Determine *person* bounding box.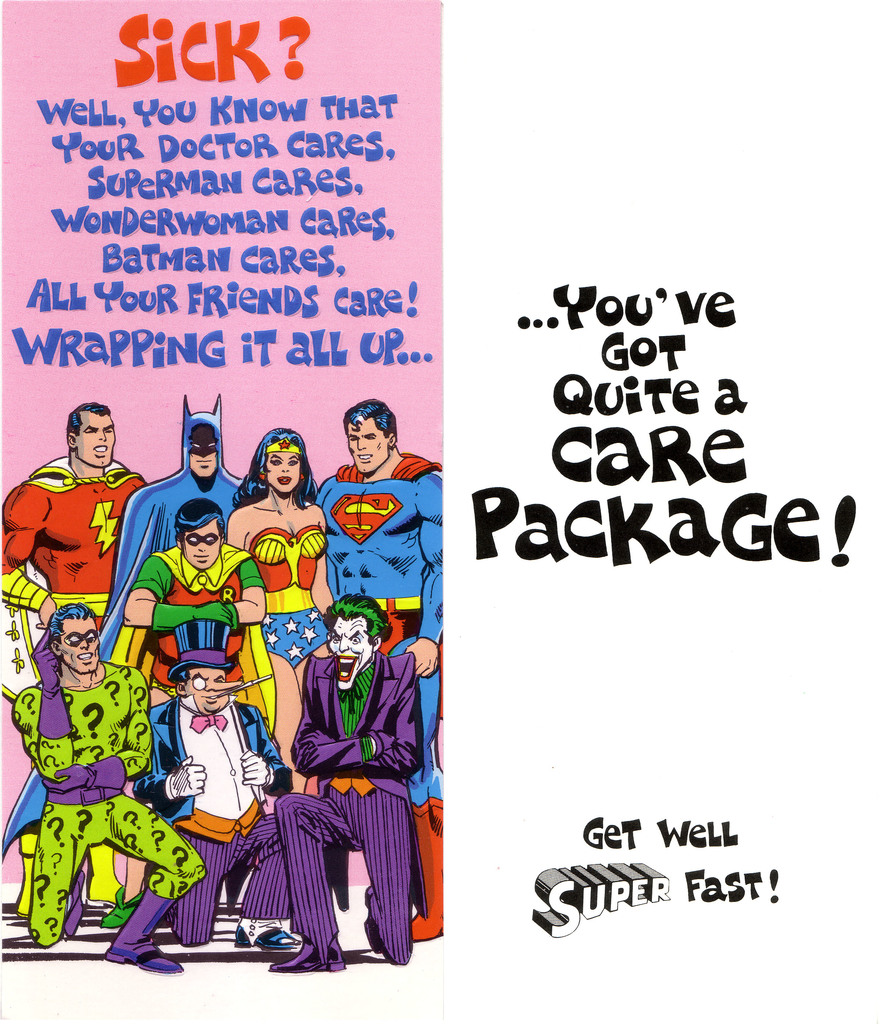
Determined: BBox(230, 423, 331, 680).
